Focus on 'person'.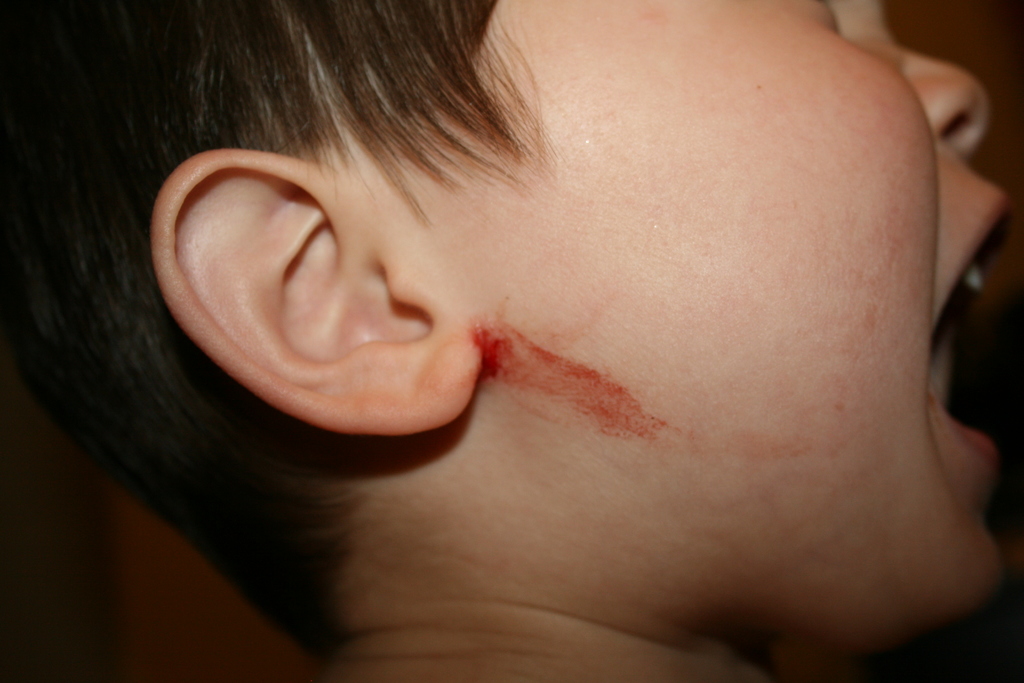
Focused at (x1=88, y1=0, x2=1023, y2=669).
